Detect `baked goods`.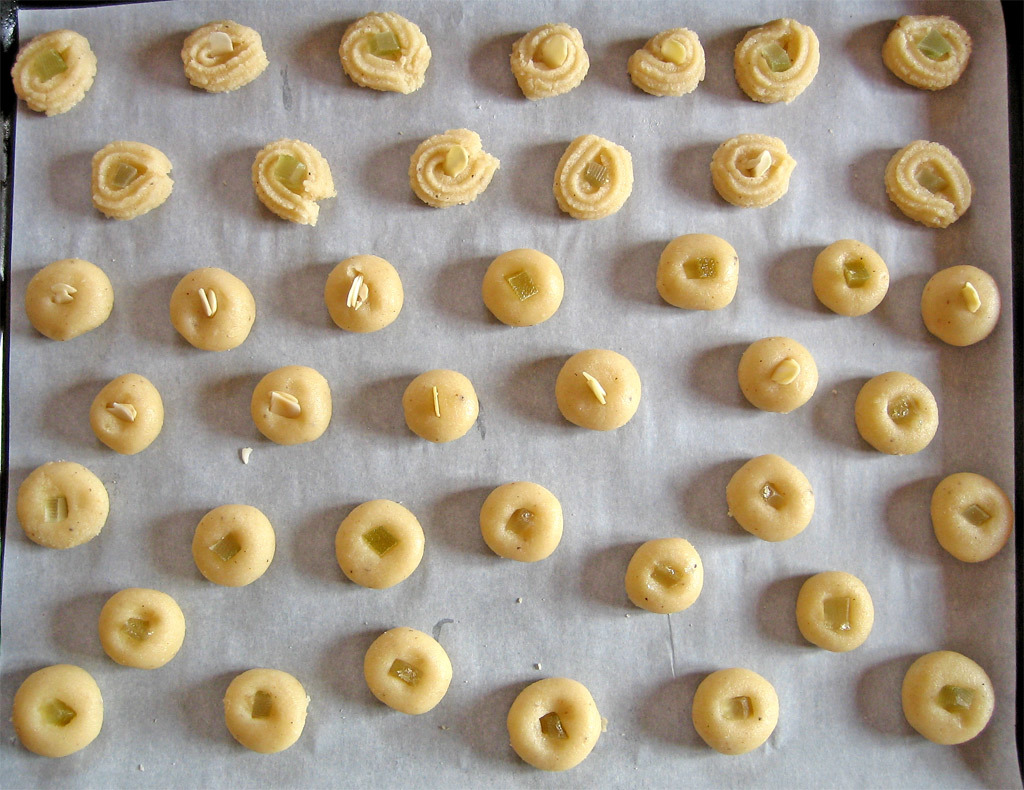
Detected at 731/14/819/105.
